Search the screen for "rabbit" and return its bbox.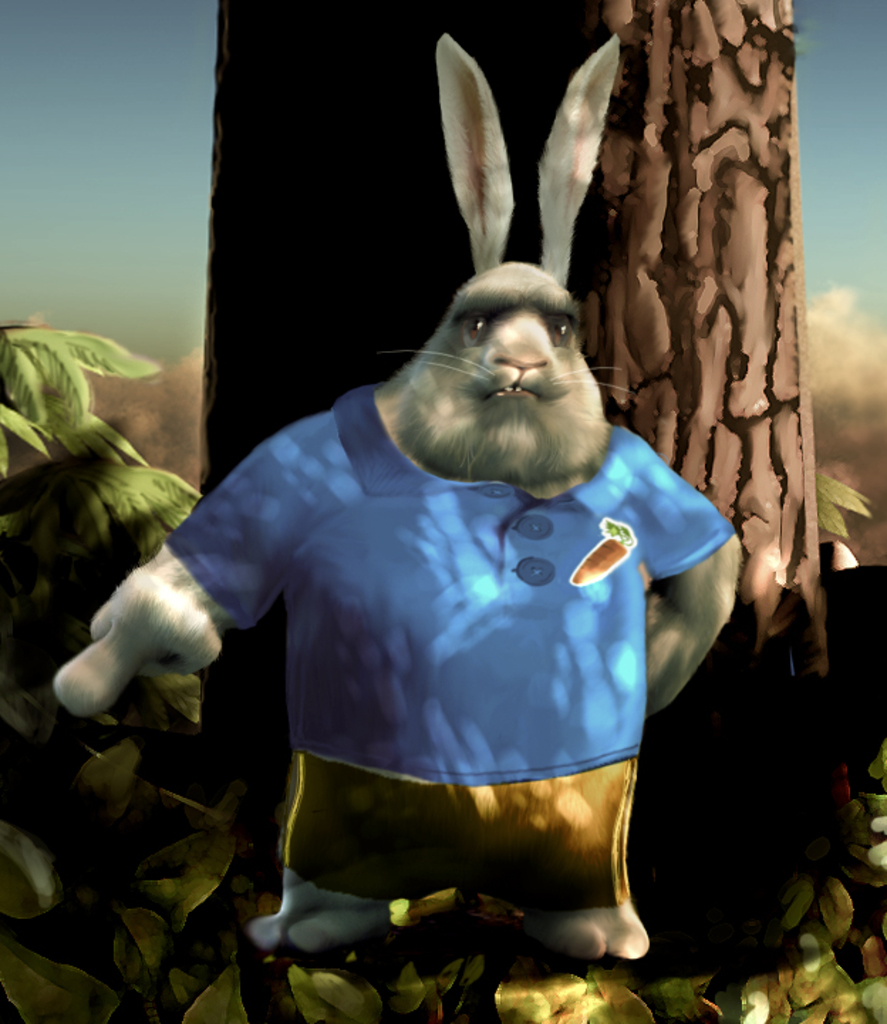
Found: l=45, t=31, r=745, b=960.
